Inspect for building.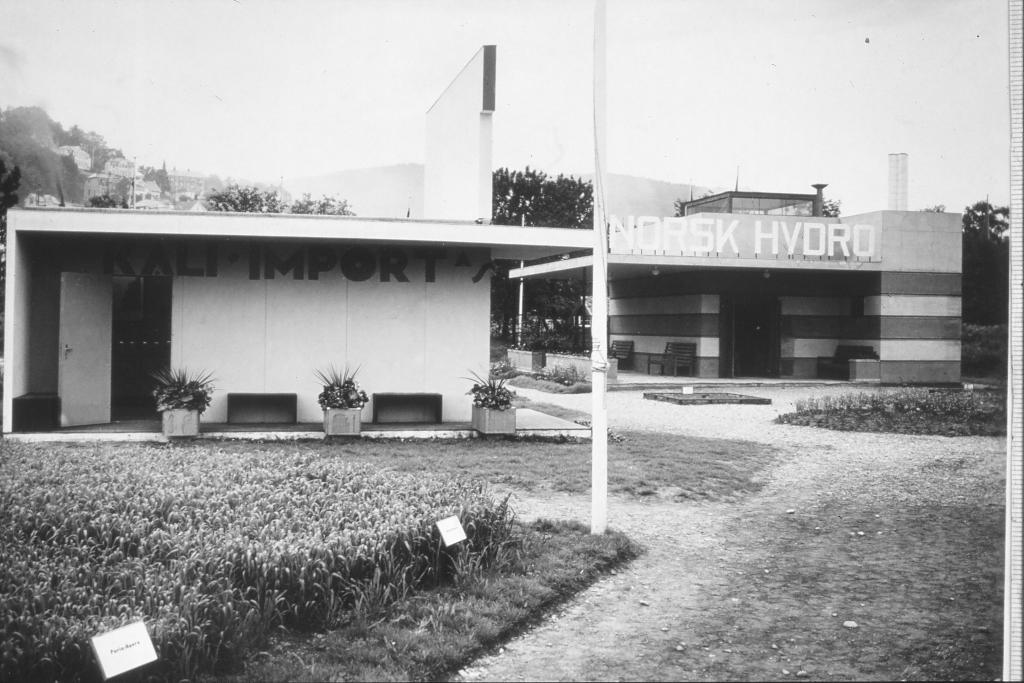
Inspection: 506,176,966,388.
